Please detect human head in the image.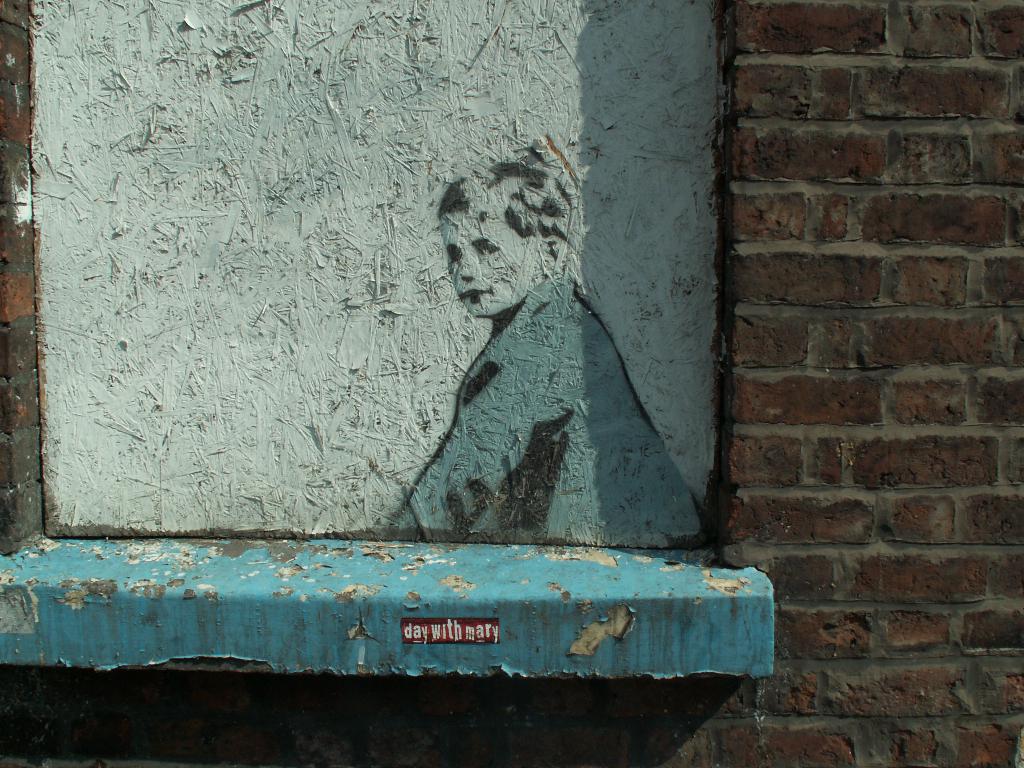
425:157:586:335.
